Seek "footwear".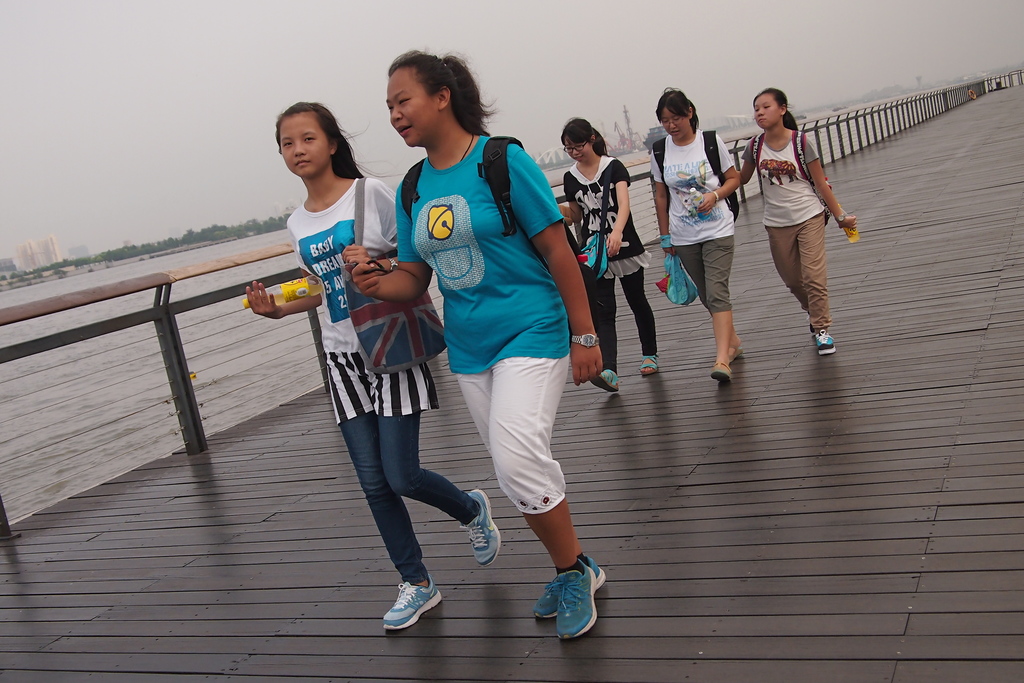
(x1=817, y1=325, x2=837, y2=354).
